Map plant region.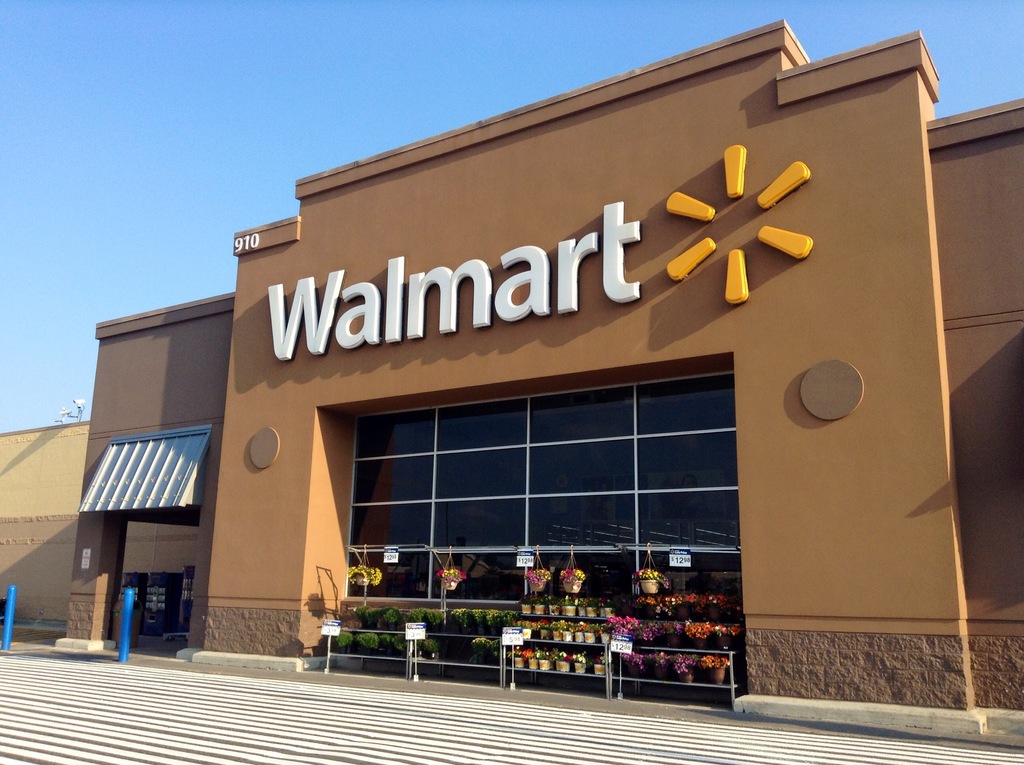
Mapped to [left=360, top=630, right=381, bottom=651].
